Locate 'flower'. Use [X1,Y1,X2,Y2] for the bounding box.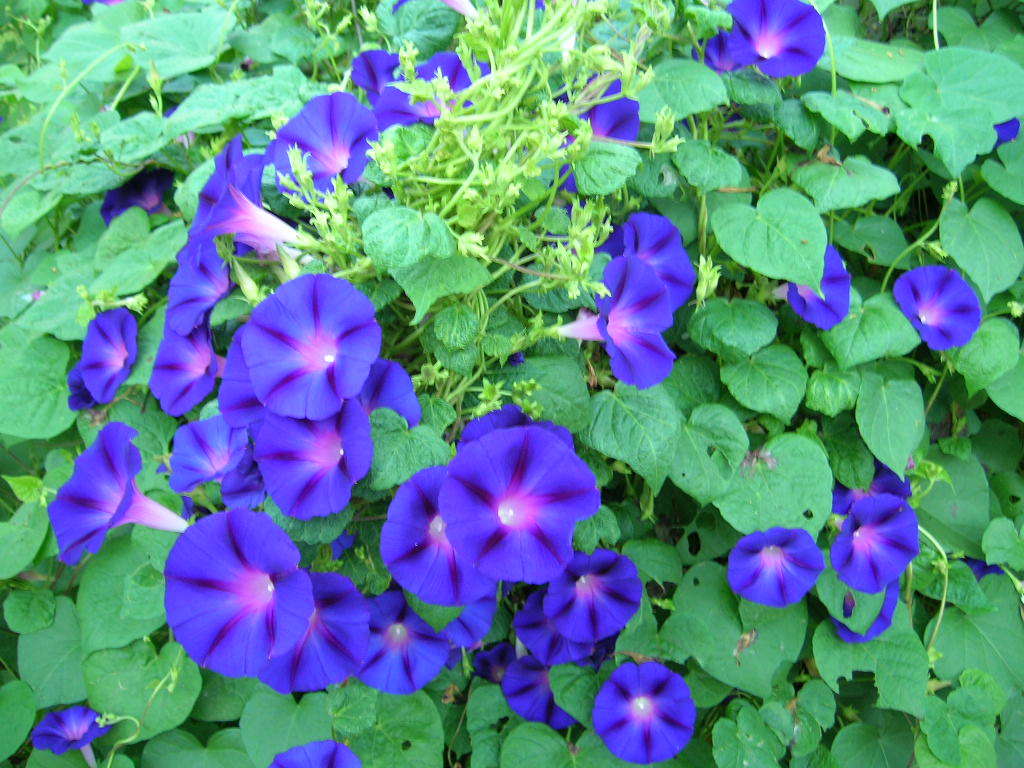
[781,243,875,328].
